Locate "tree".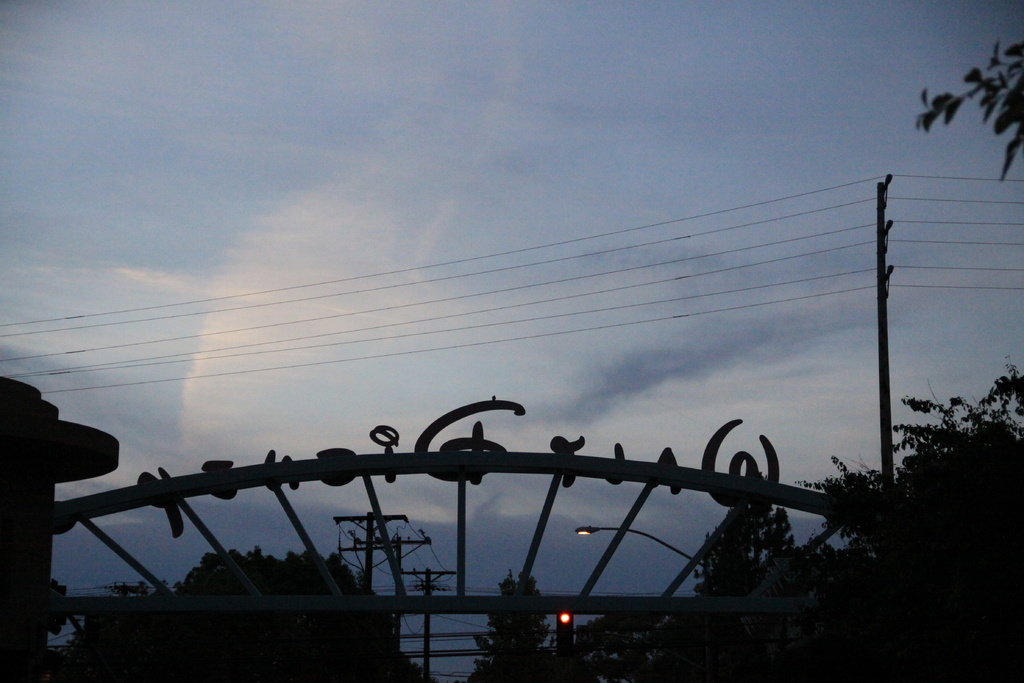
Bounding box: {"x1": 467, "y1": 360, "x2": 1023, "y2": 682}.
